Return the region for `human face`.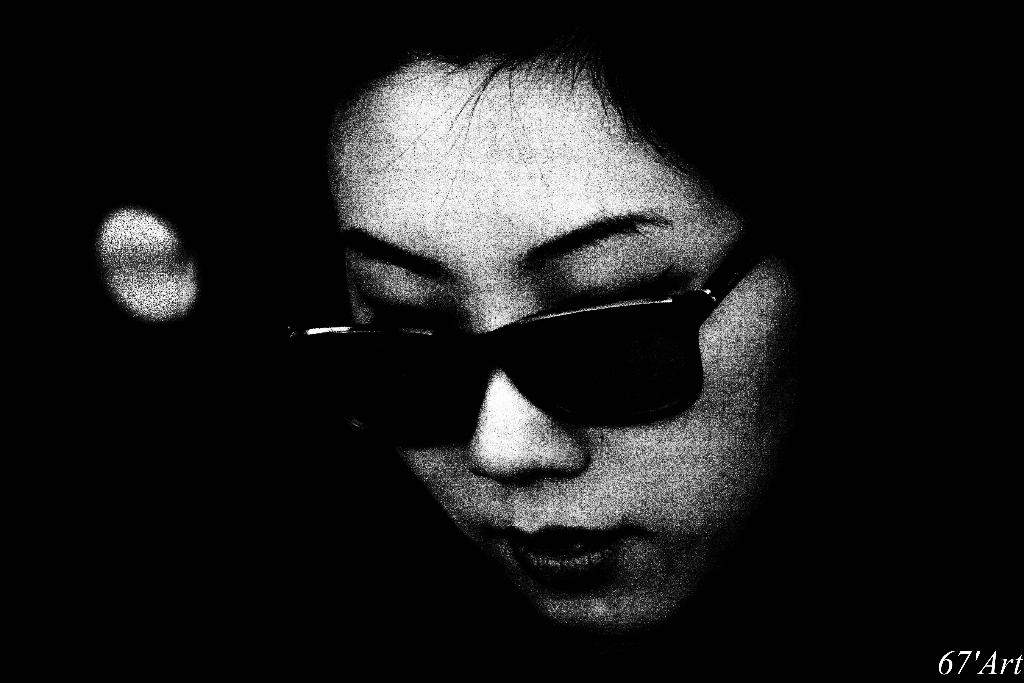
327, 60, 810, 652.
